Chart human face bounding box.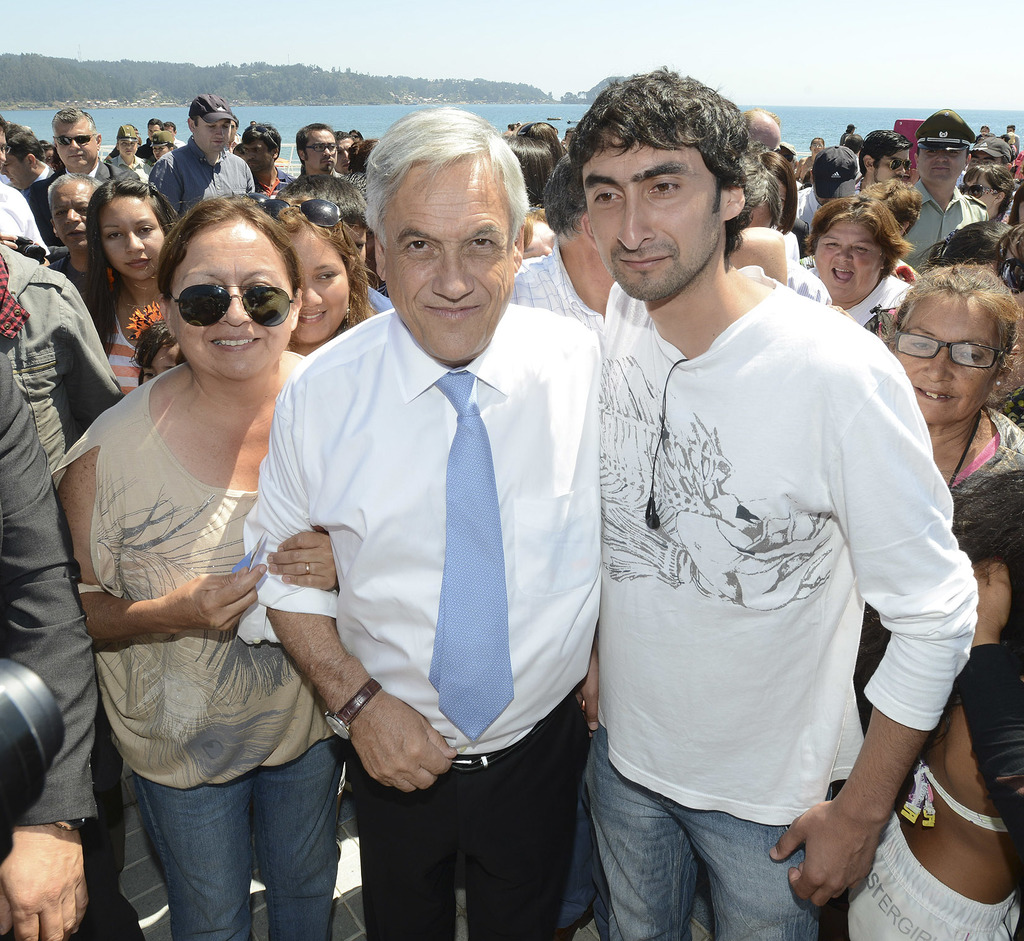
Charted: (102,193,159,278).
